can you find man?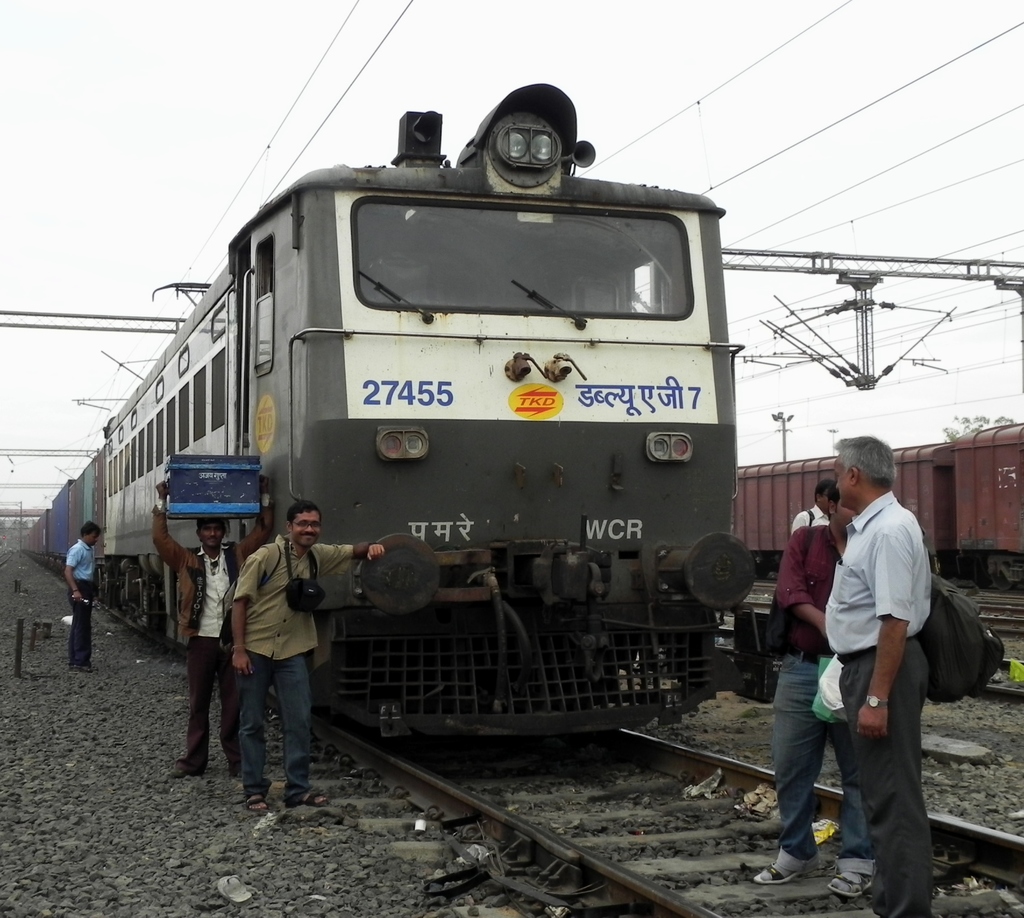
Yes, bounding box: (x1=62, y1=520, x2=101, y2=677).
